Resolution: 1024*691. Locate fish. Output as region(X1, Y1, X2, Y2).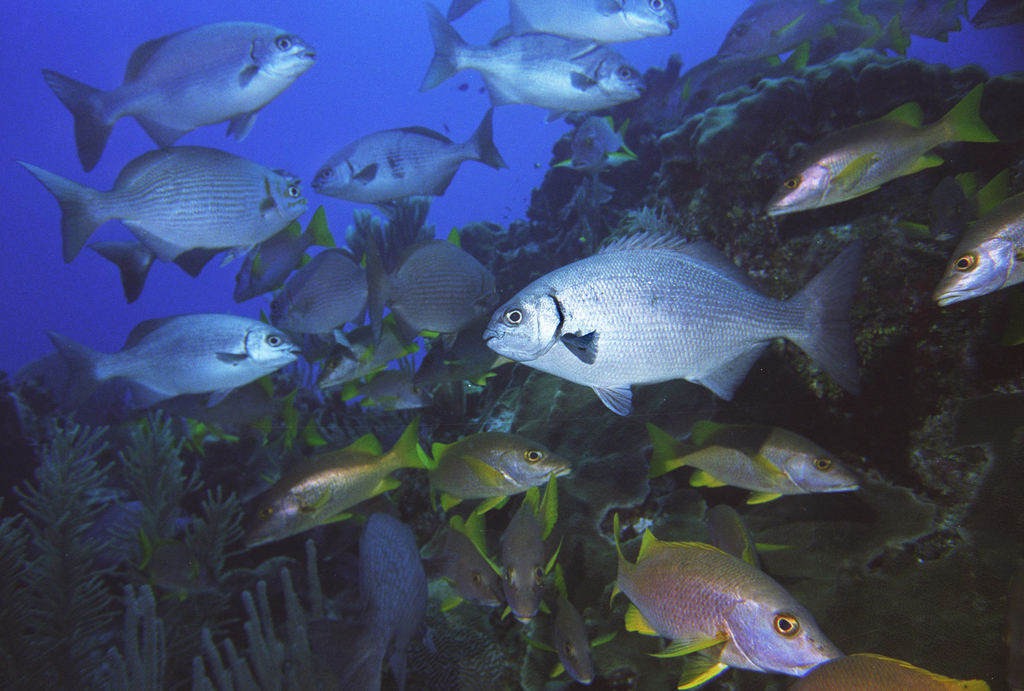
region(287, 244, 379, 344).
